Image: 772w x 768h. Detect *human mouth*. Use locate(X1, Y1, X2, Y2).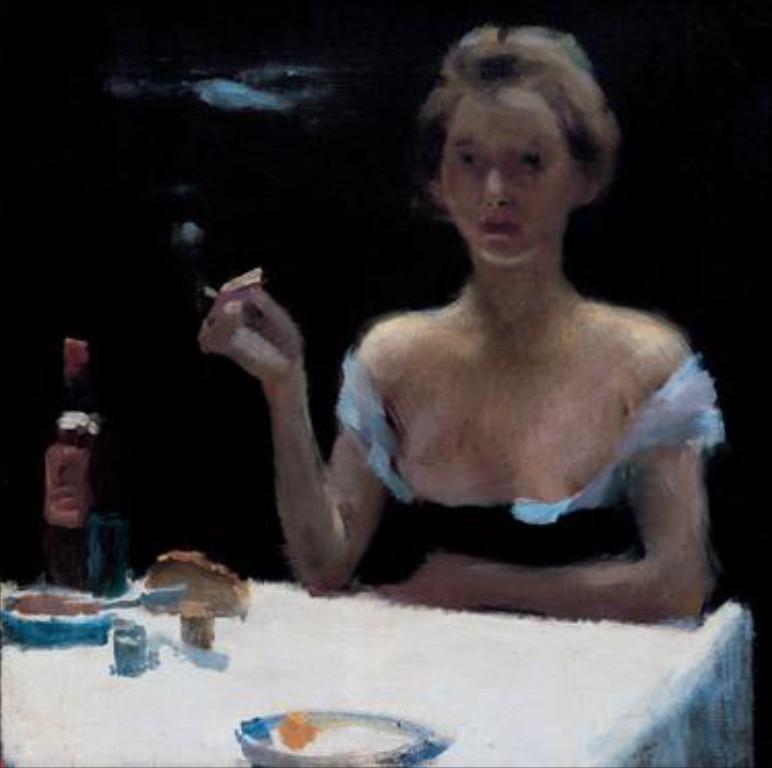
locate(477, 217, 520, 233).
